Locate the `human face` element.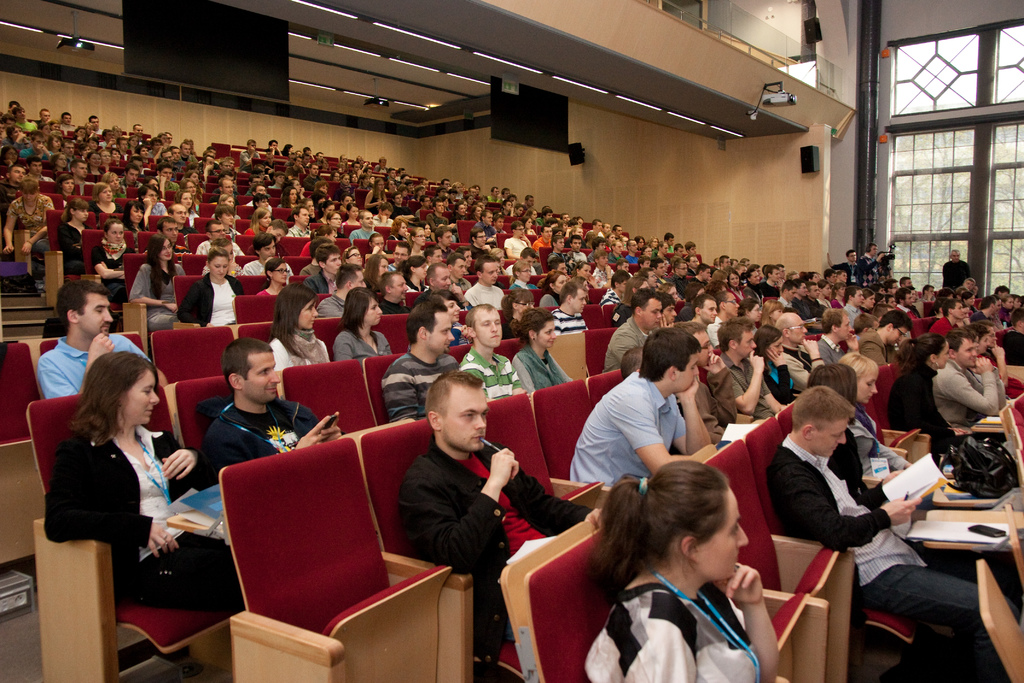
Element bbox: Rect(886, 329, 905, 341).
